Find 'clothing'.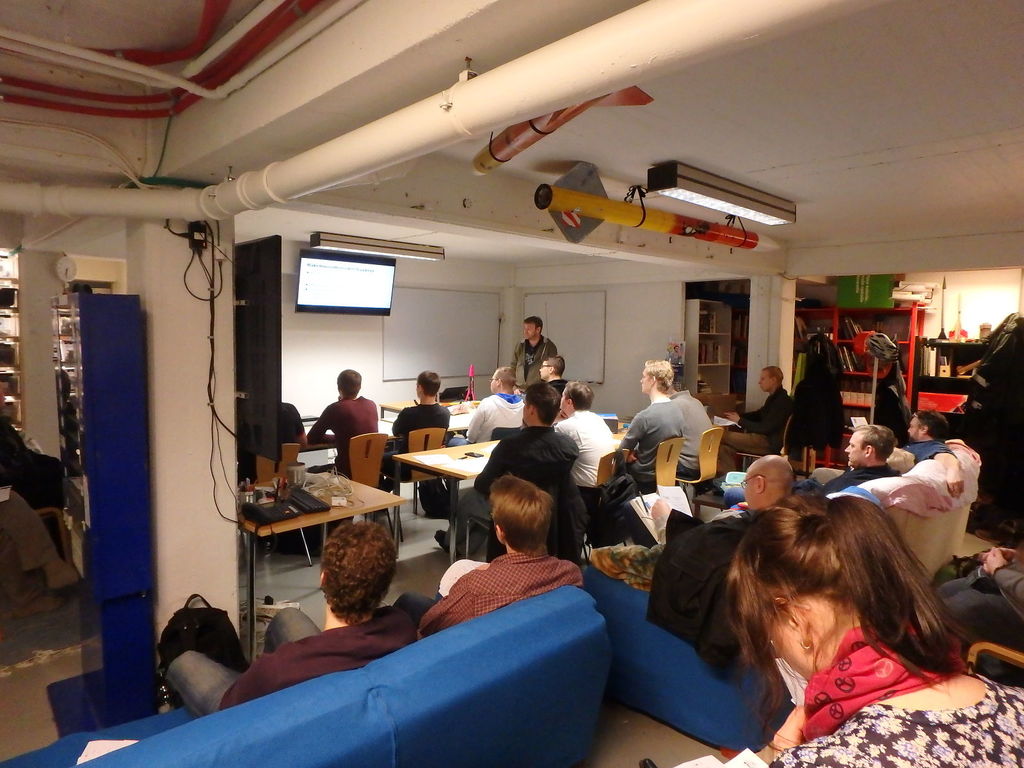
<box>941,553,1023,664</box>.
